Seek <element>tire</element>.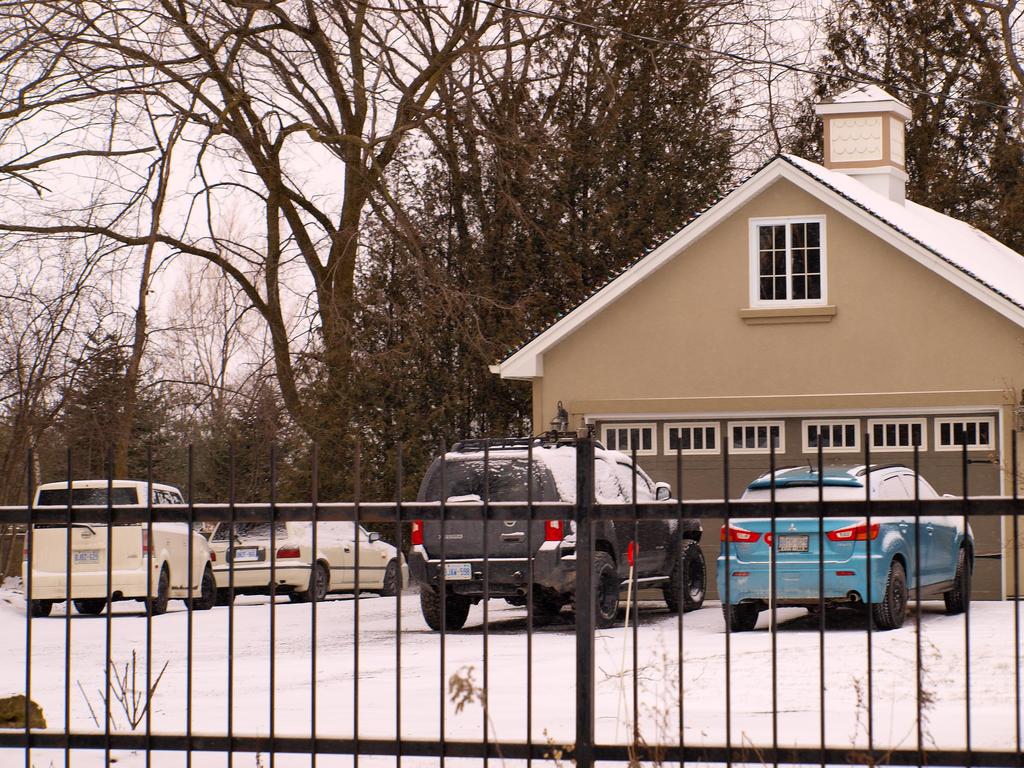
(31,600,53,618).
